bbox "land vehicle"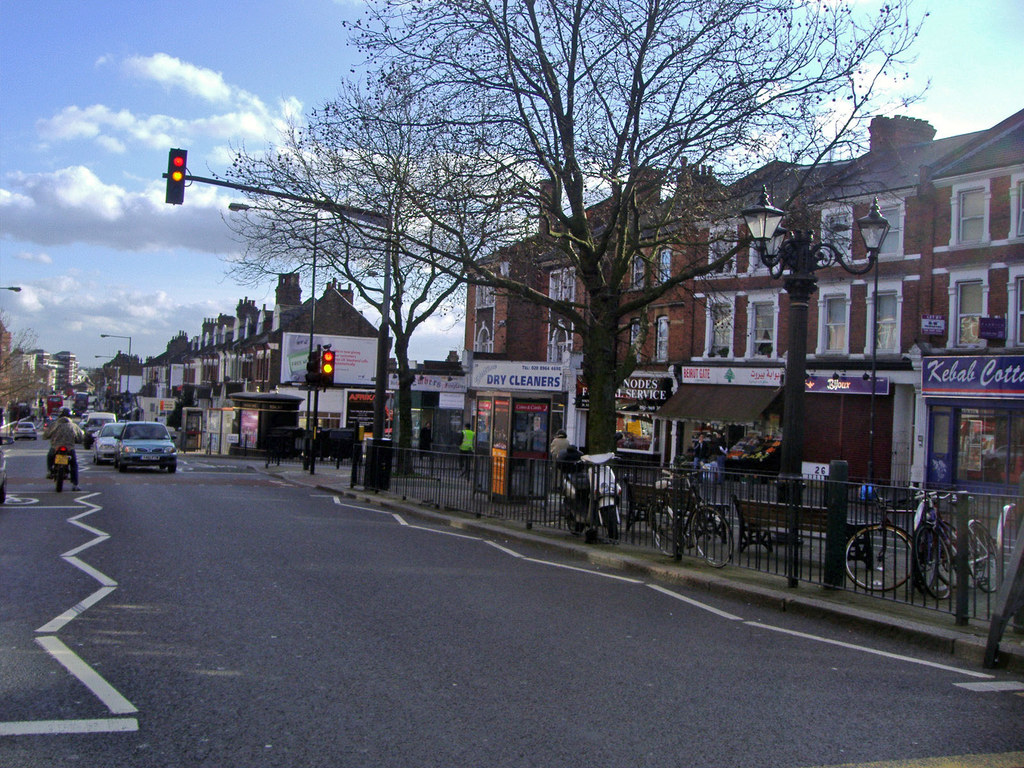
<region>563, 449, 624, 543</region>
